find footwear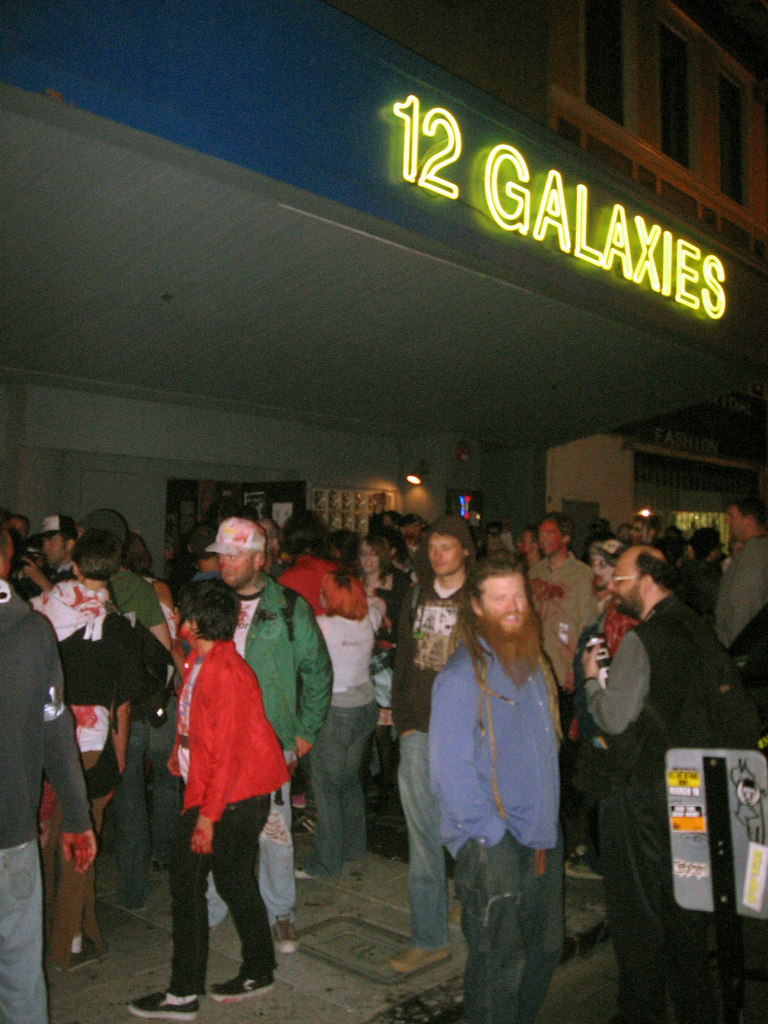
(x1=292, y1=811, x2=317, y2=834)
